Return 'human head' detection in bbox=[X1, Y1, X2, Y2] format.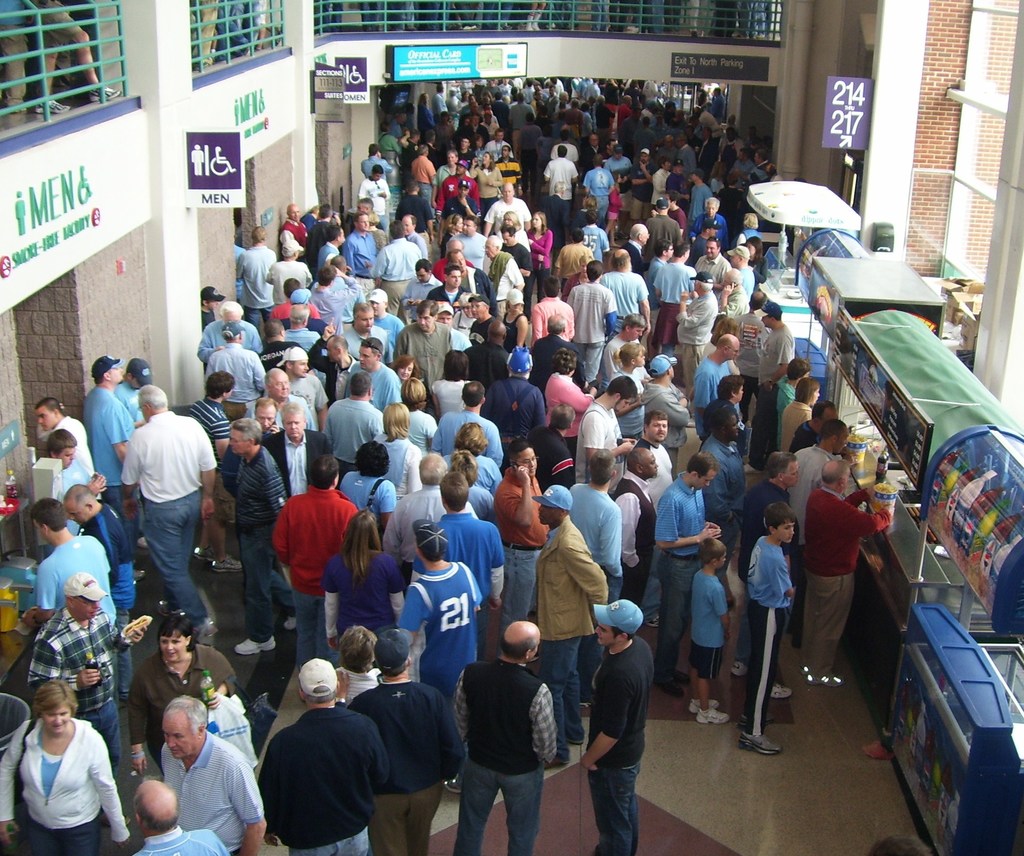
bbox=[447, 234, 465, 251].
